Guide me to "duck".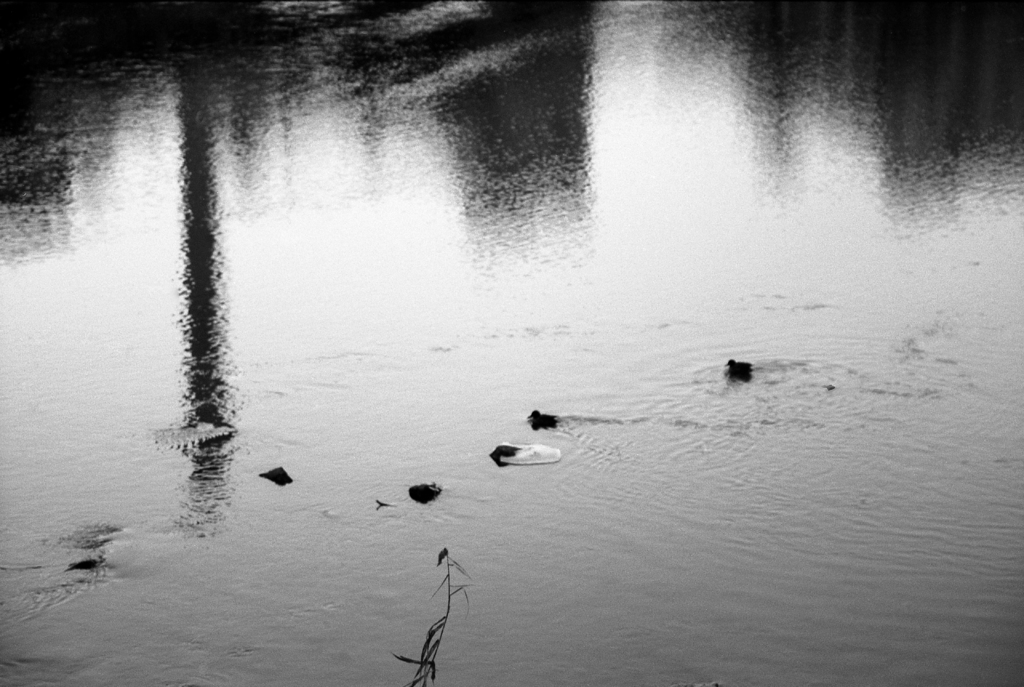
Guidance: crop(520, 409, 564, 434).
